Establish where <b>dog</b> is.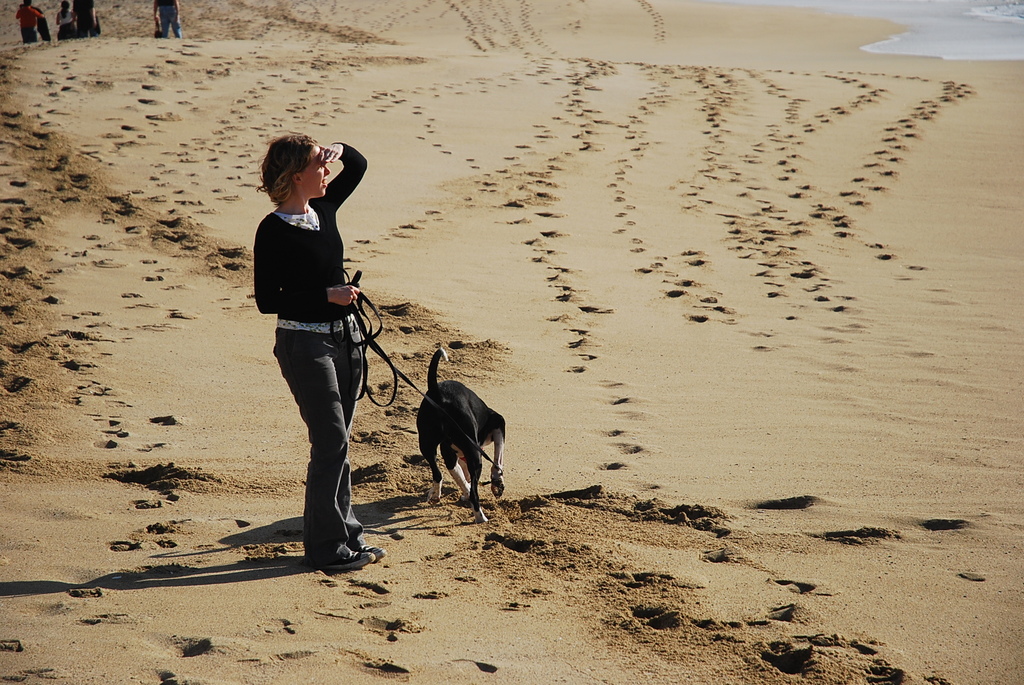
Established at crop(413, 345, 508, 522).
